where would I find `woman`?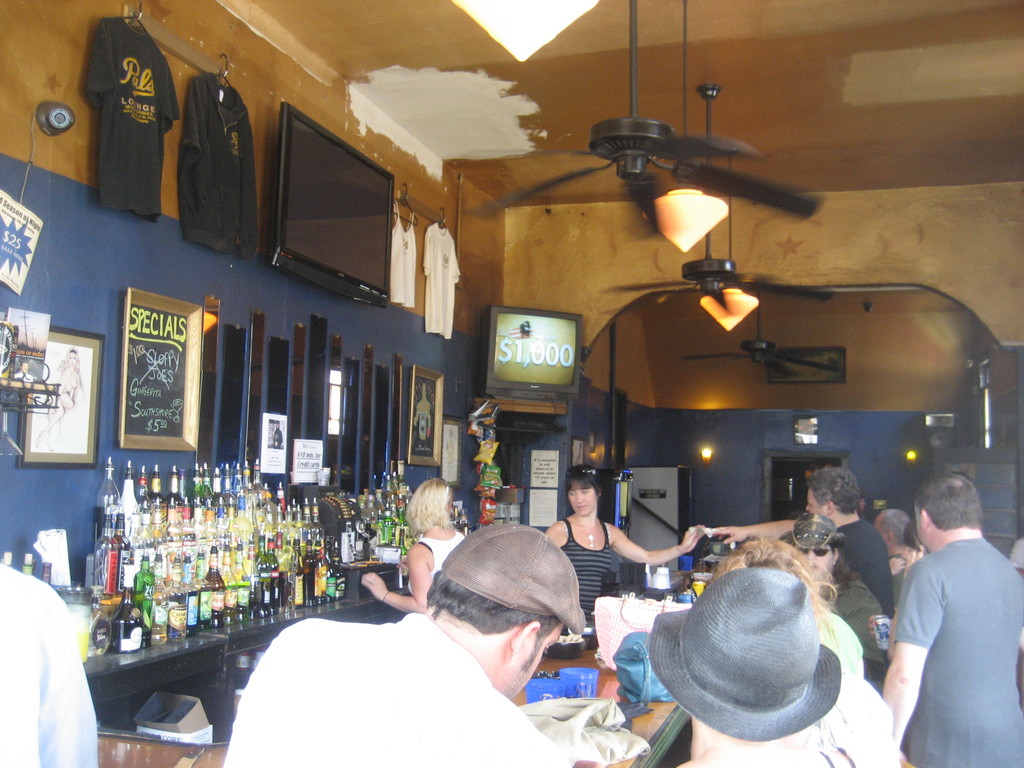
At 547 463 707 624.
